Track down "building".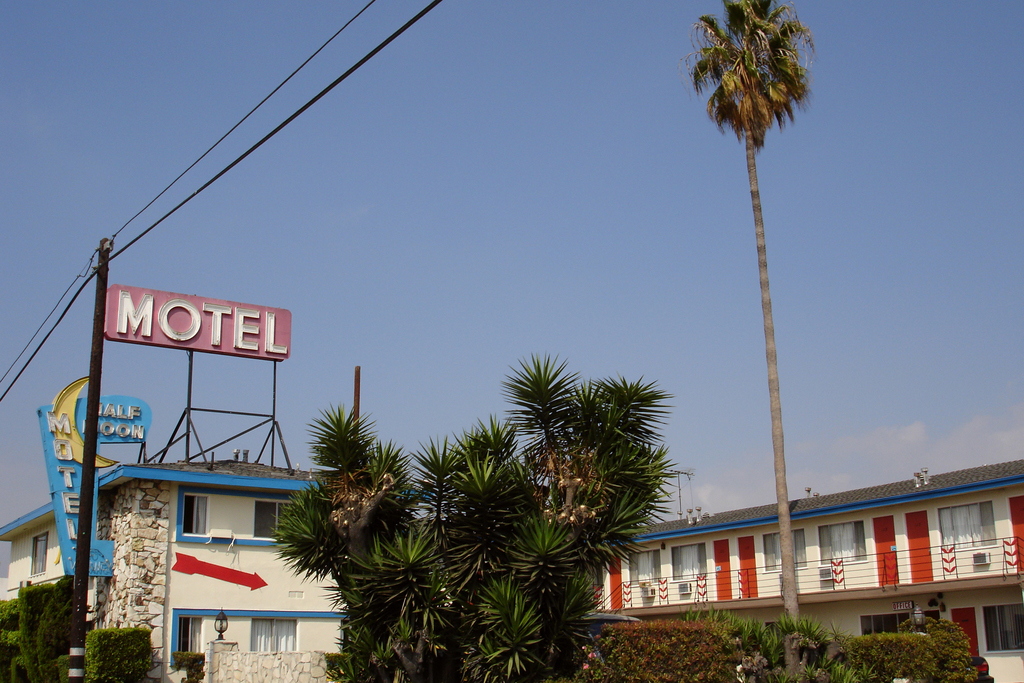
Tracked to detection(587, 452, 1023, 682).
